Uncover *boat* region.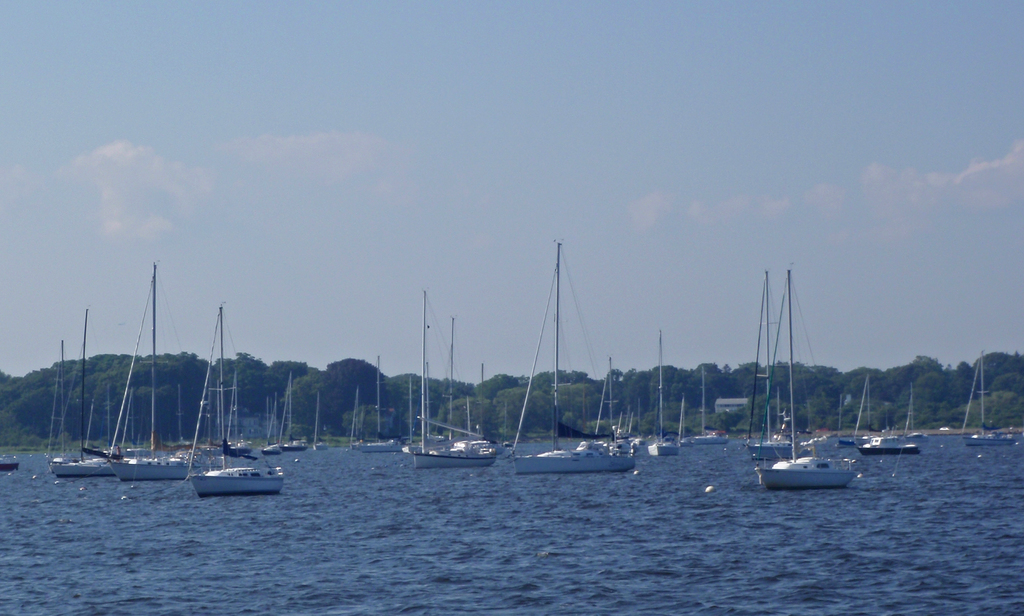
Uncovered: bbox(858, 435, 922, 453).
